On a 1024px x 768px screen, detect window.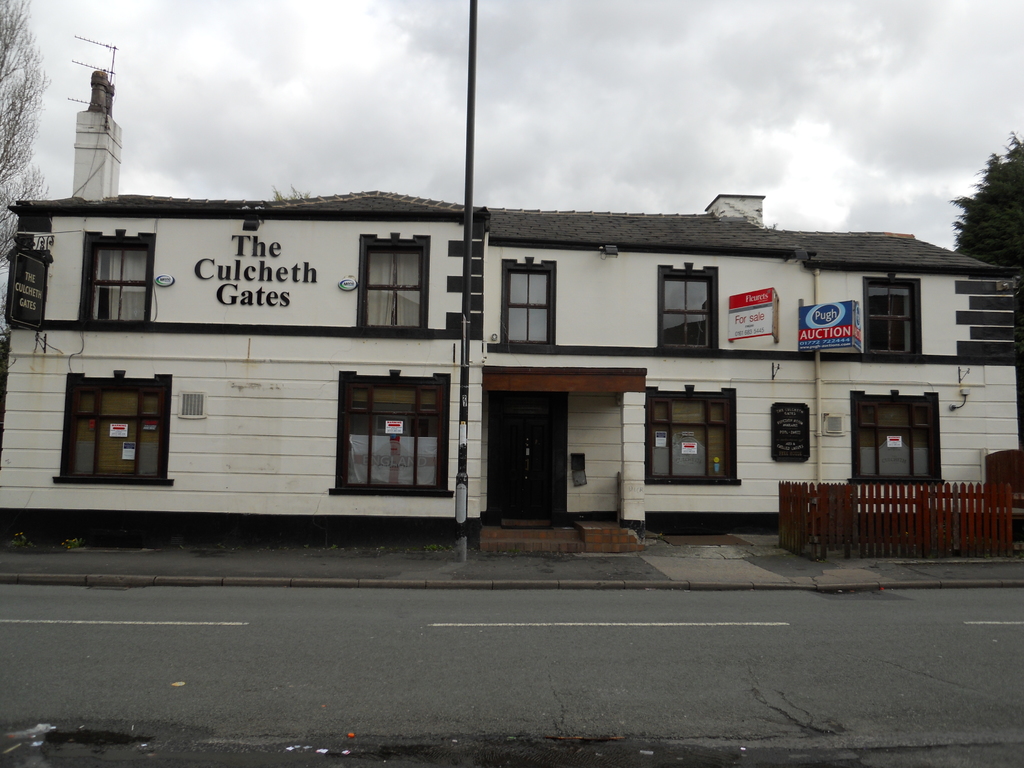
[70, 373, 170, 481].
